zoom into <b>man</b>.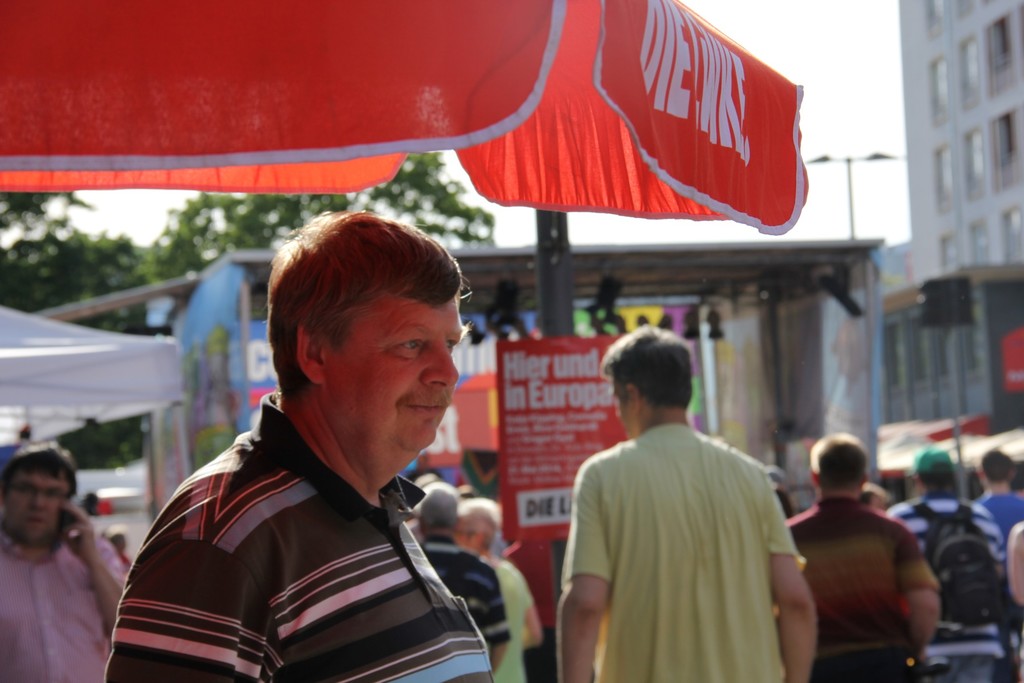
Zoom target: box=[977, 439, 1023, 534].
